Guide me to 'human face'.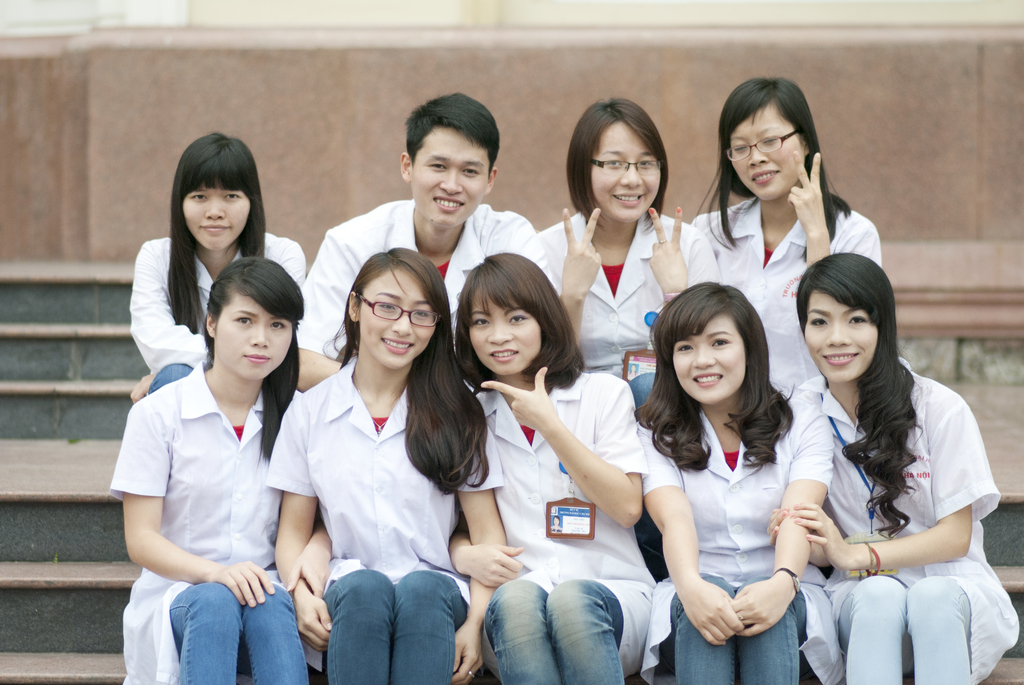
Guidance: [x1=728, y1=108, x2=811, y2=207].
